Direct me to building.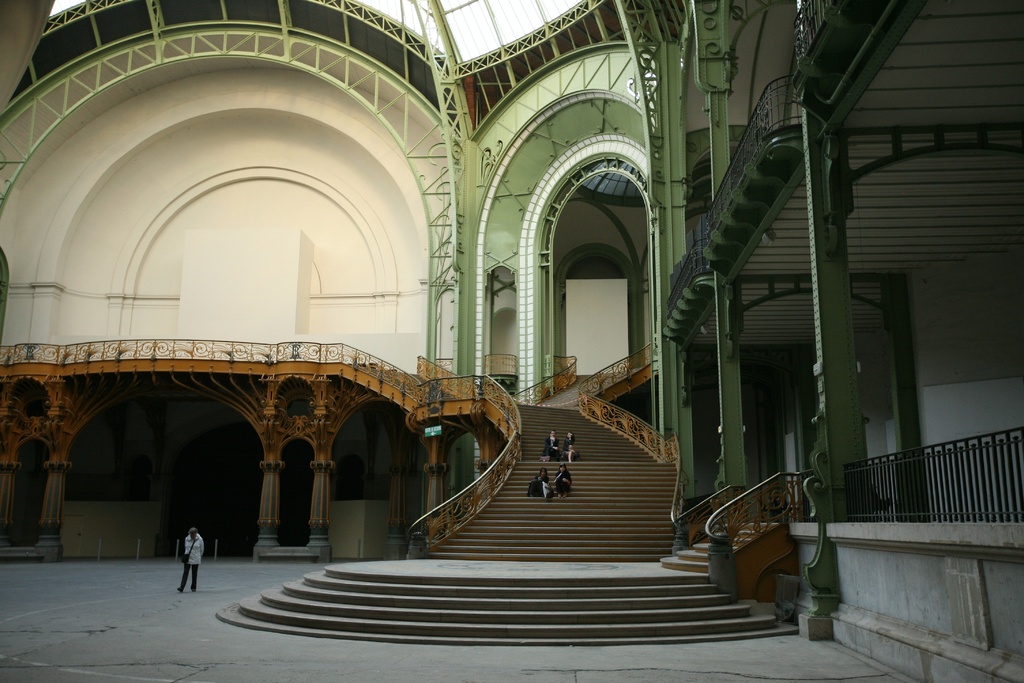
Direction: locate(0, 0, 1023, 682).
